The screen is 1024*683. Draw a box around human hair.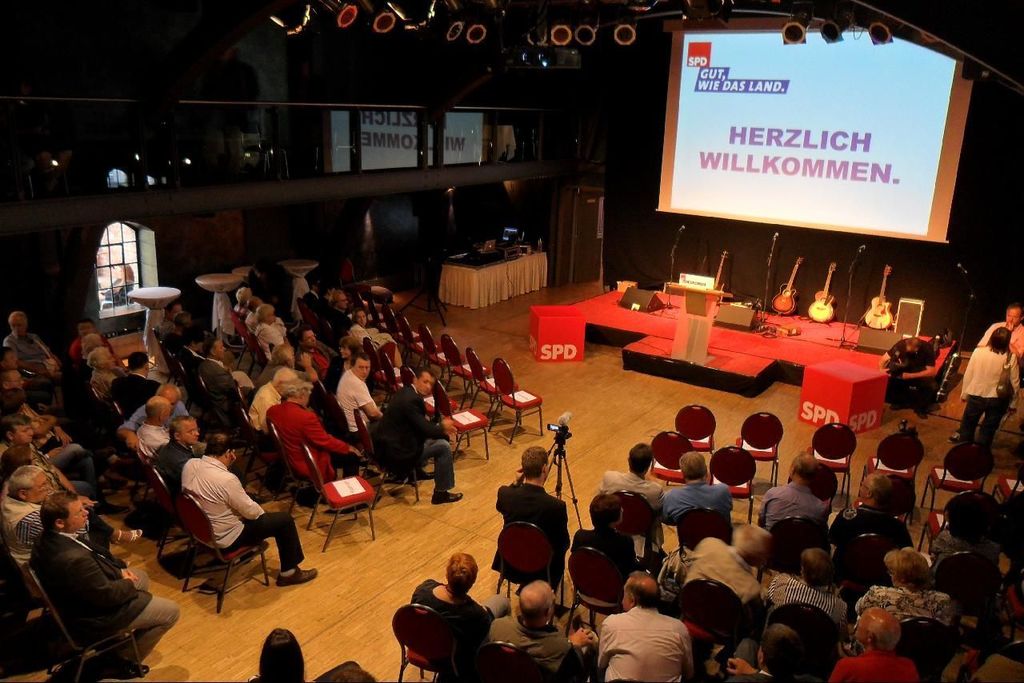
locate(256, 303, 276, 322).
